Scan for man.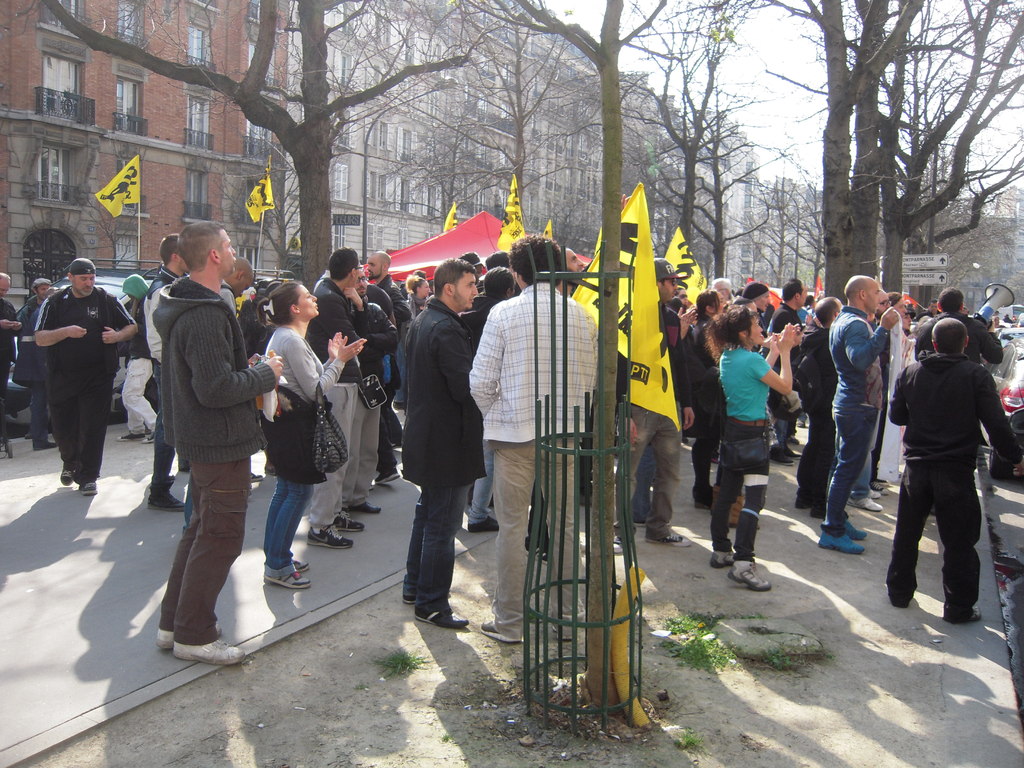
Scan result: box=[610, 257, 693, 555].
